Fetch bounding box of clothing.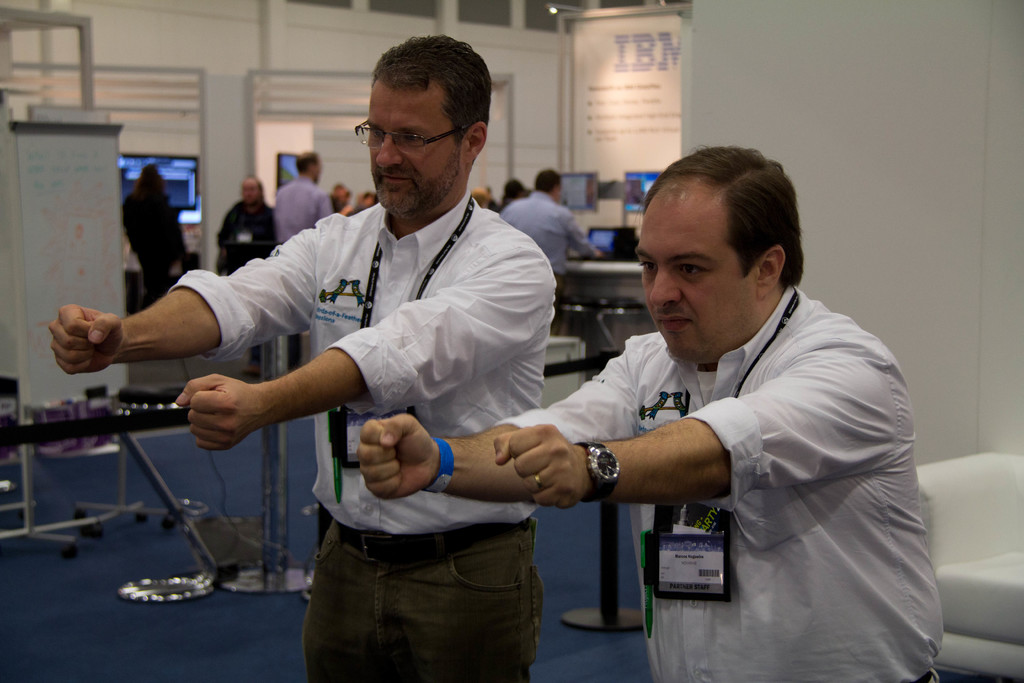
Bbox: detection(218, 199, 272, 287).
